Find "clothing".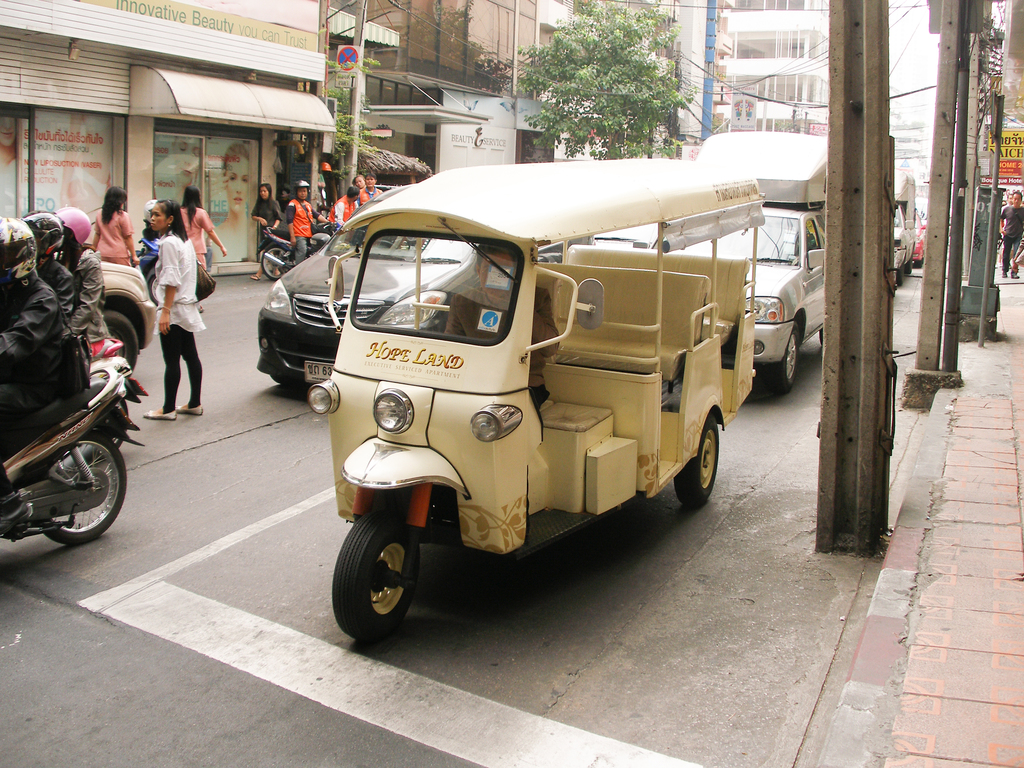
283:189:310:259.
